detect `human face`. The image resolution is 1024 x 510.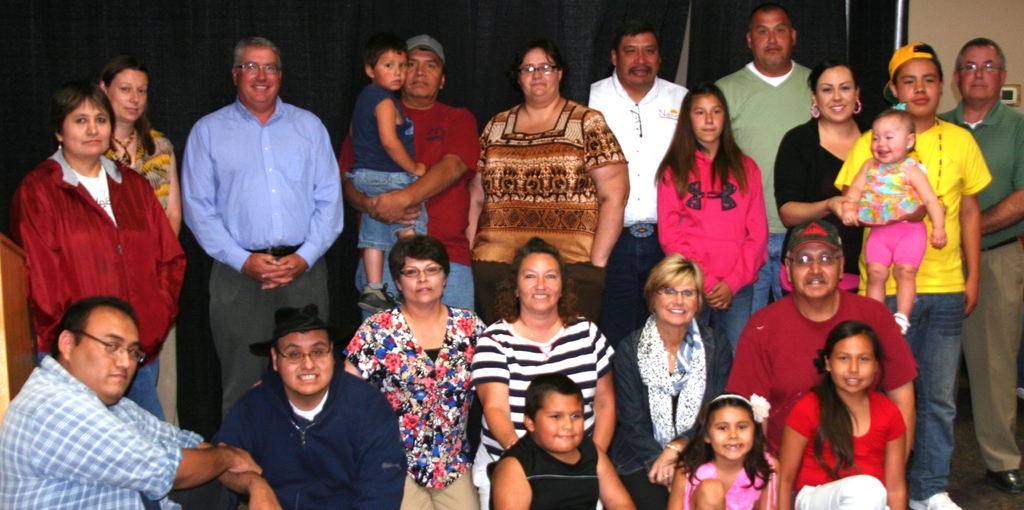
box(815, 65, 856, 116).
